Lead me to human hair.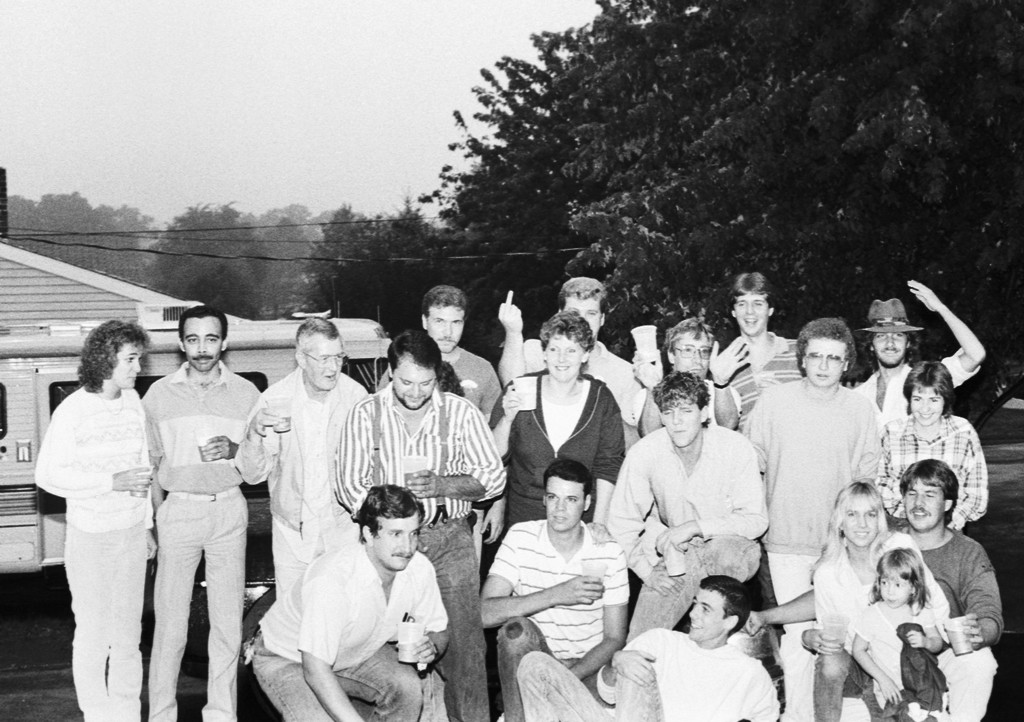
Lead to [x1=876, y1=541, x2=940, y2=621].
